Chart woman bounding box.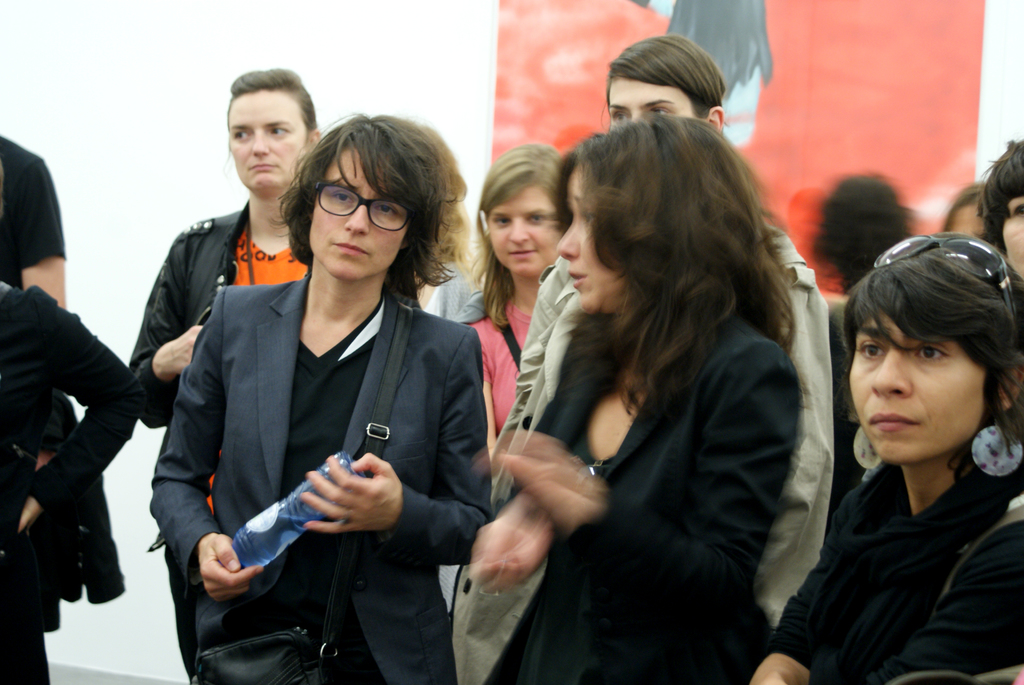
Charted: select_region(749, 230, 1023, 684).
